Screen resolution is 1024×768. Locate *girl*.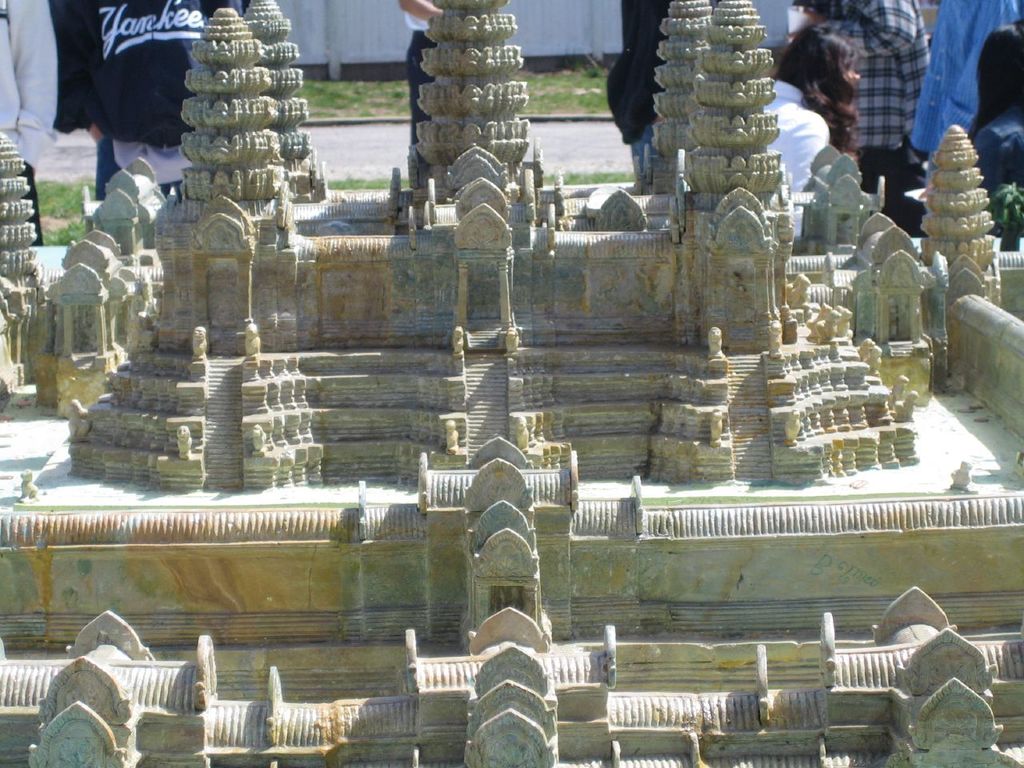
{"x1": 764, "y1": 22, "x2": 866, "y2": 236}.
